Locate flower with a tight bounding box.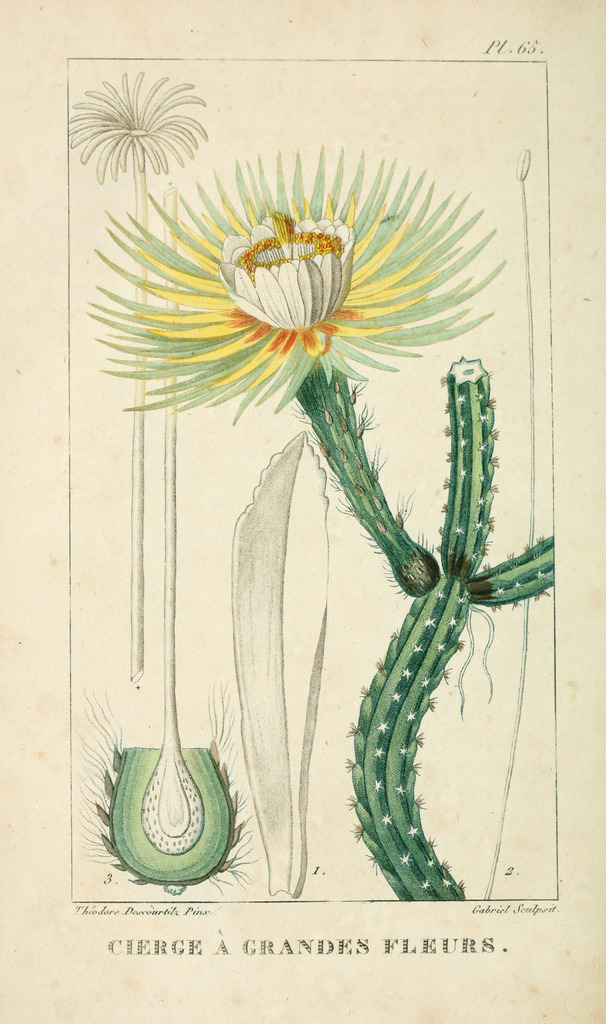
79/158/513/413.
